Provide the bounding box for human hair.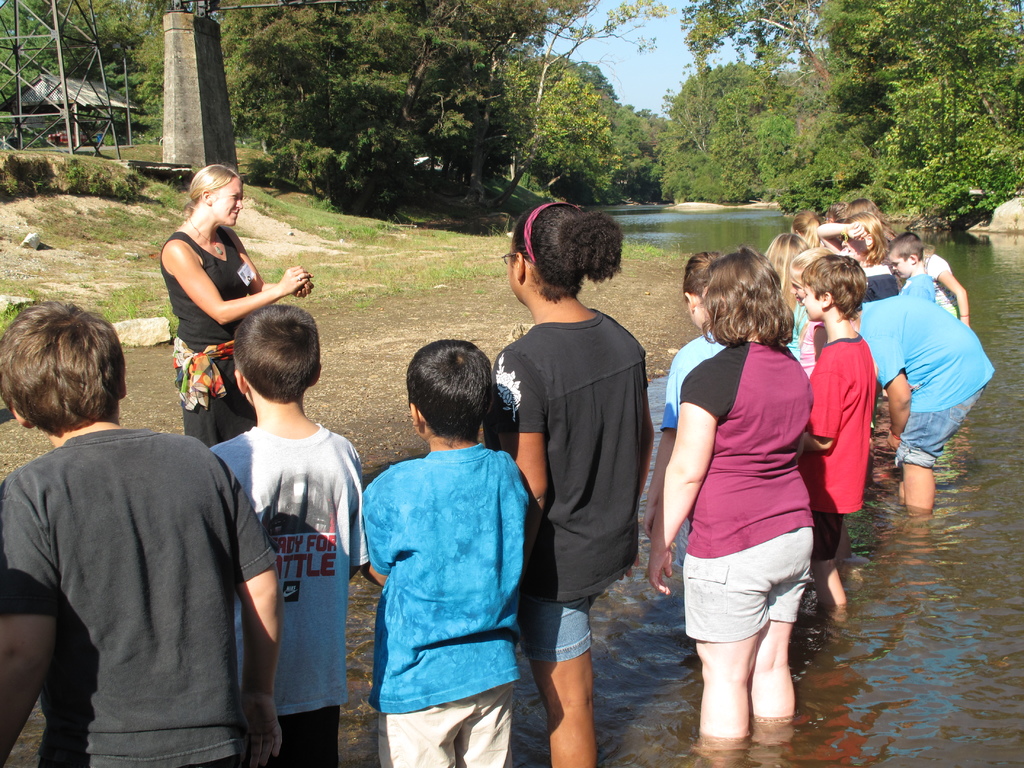
785,250,840,287.
